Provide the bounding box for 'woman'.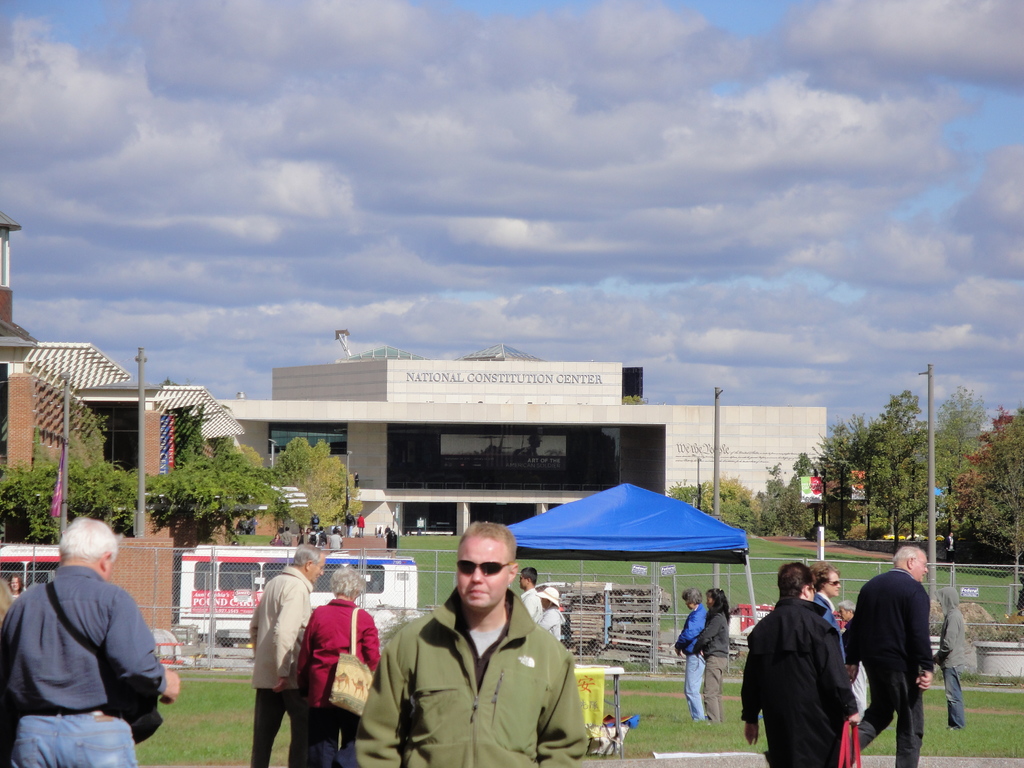
pyautogui.locateOnScreen(811, 566, 853, 669).
